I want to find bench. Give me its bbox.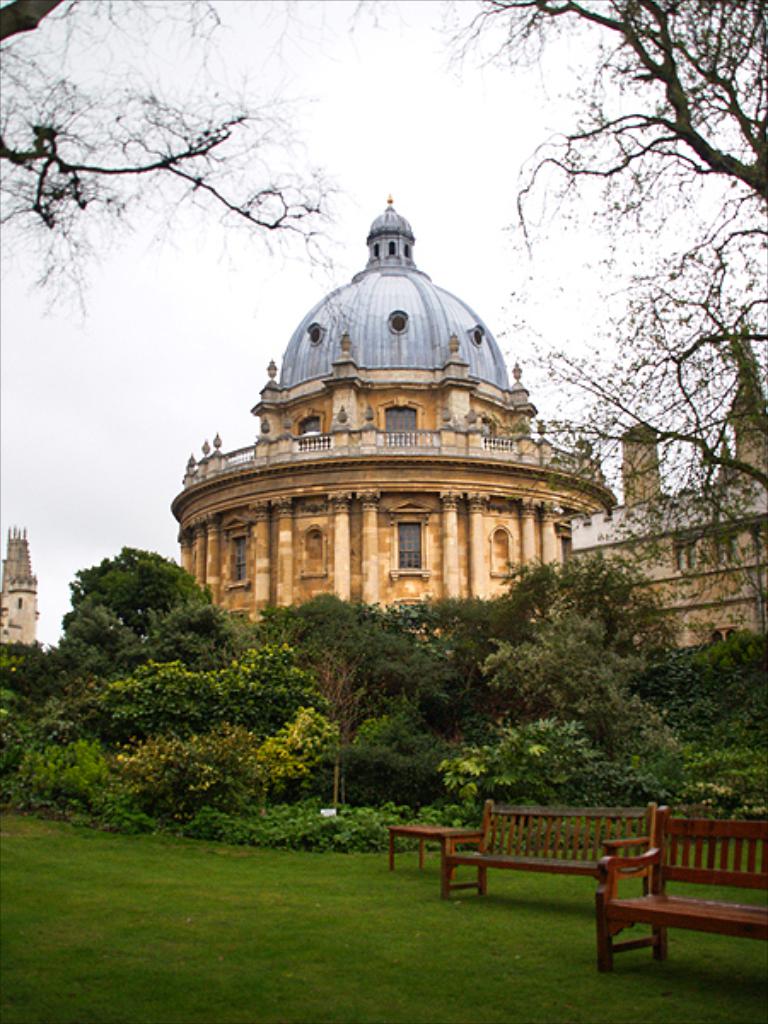
381,816,483,876.
